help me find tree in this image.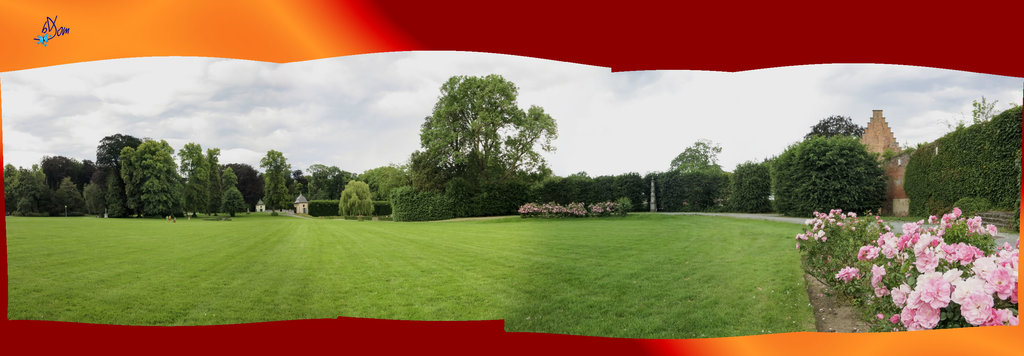
Found it: <bbox>45, 174, 90, 216</bbox>.
